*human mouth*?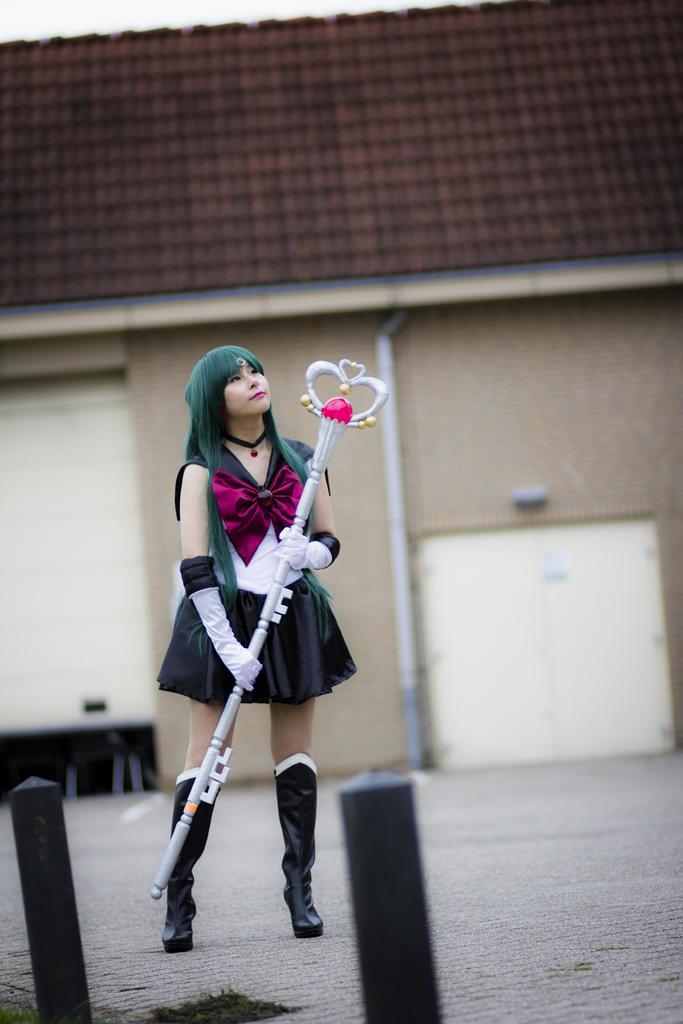
select_region(245, 393, 268, 400)
